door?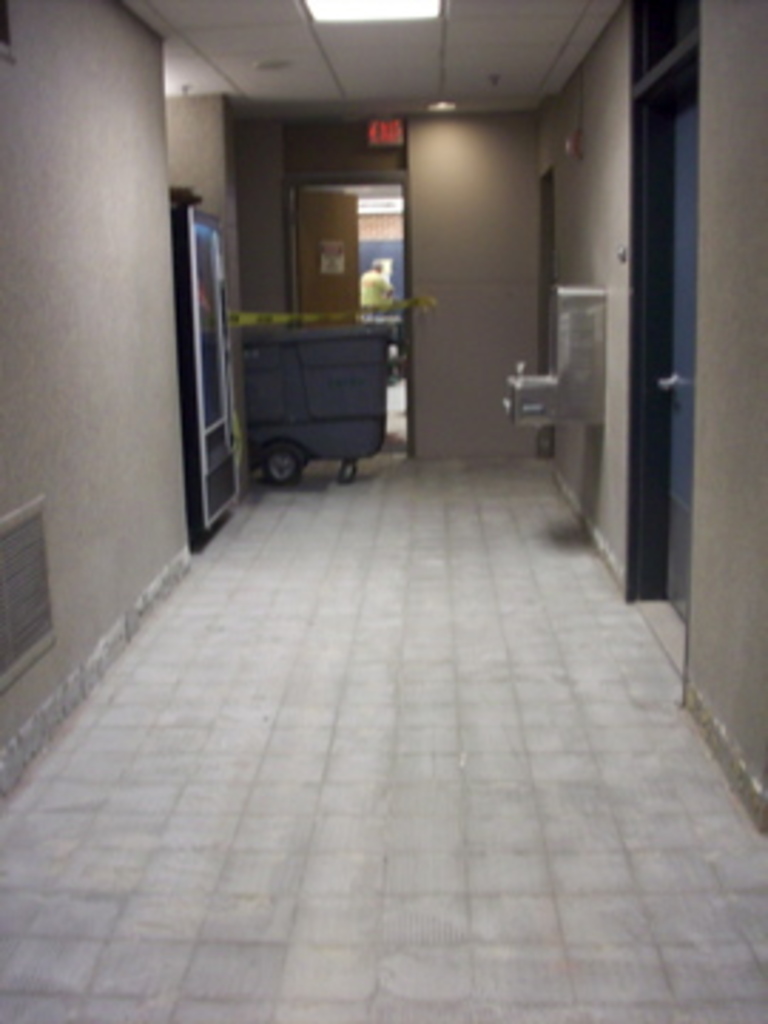
<bbox>299, 193, 361, 330</bbox>
